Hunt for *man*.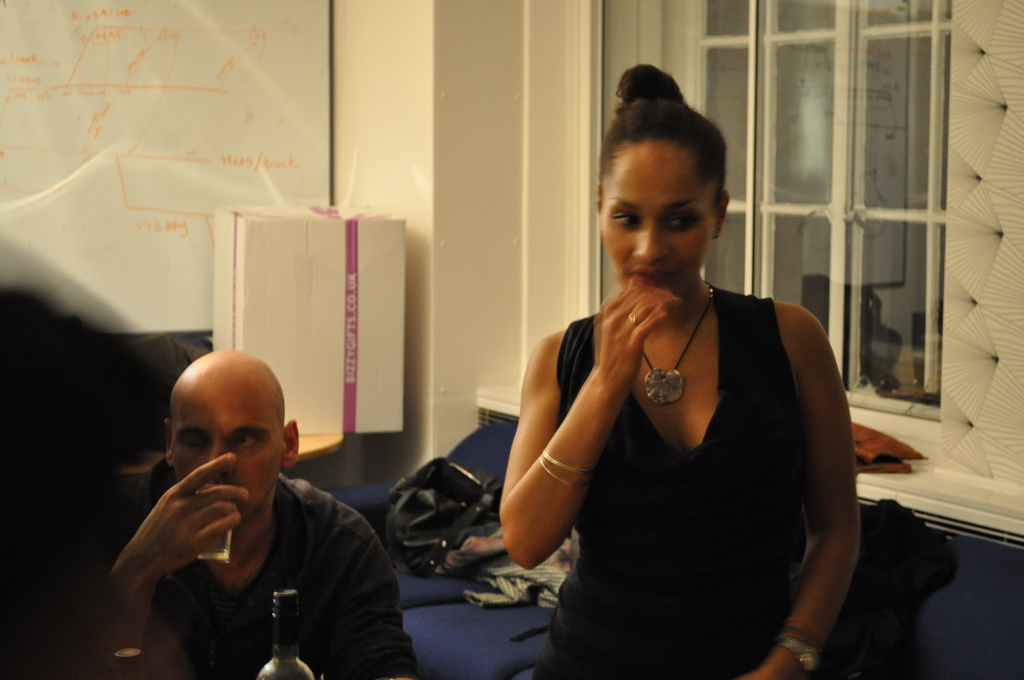
Hunted down at box=[97, 345, 399, 672].
